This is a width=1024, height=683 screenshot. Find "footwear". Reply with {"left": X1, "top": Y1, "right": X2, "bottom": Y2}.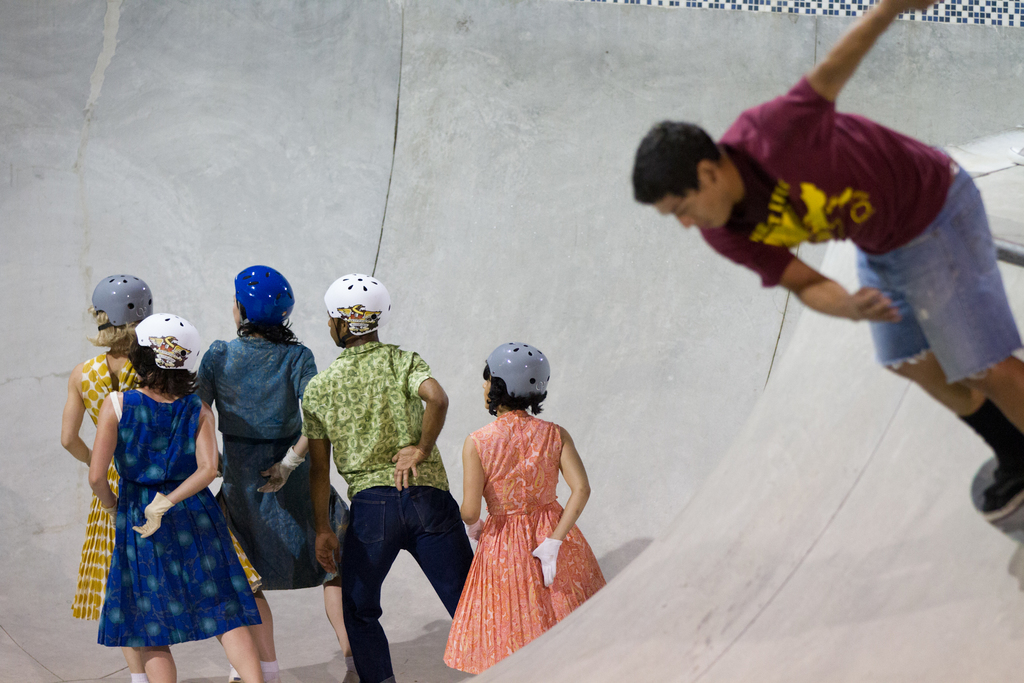
{"left": 225, "top": 672, "right": 252, "bottom": 682}.
